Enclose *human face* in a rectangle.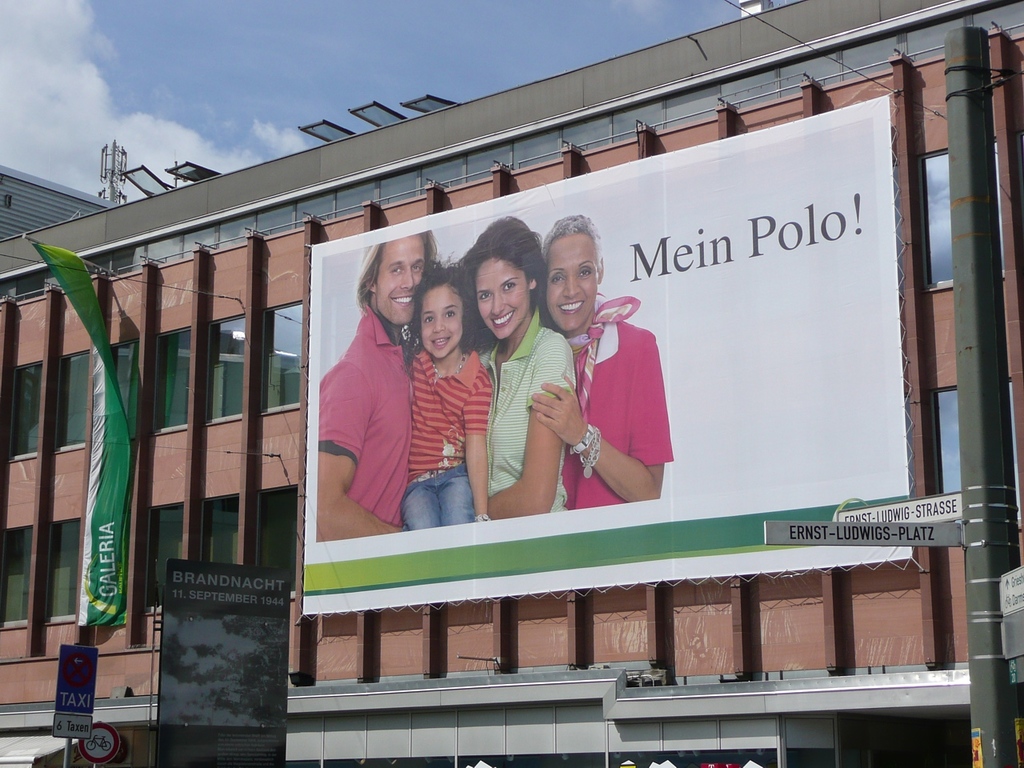
detection(418, 283, 466, 358).
